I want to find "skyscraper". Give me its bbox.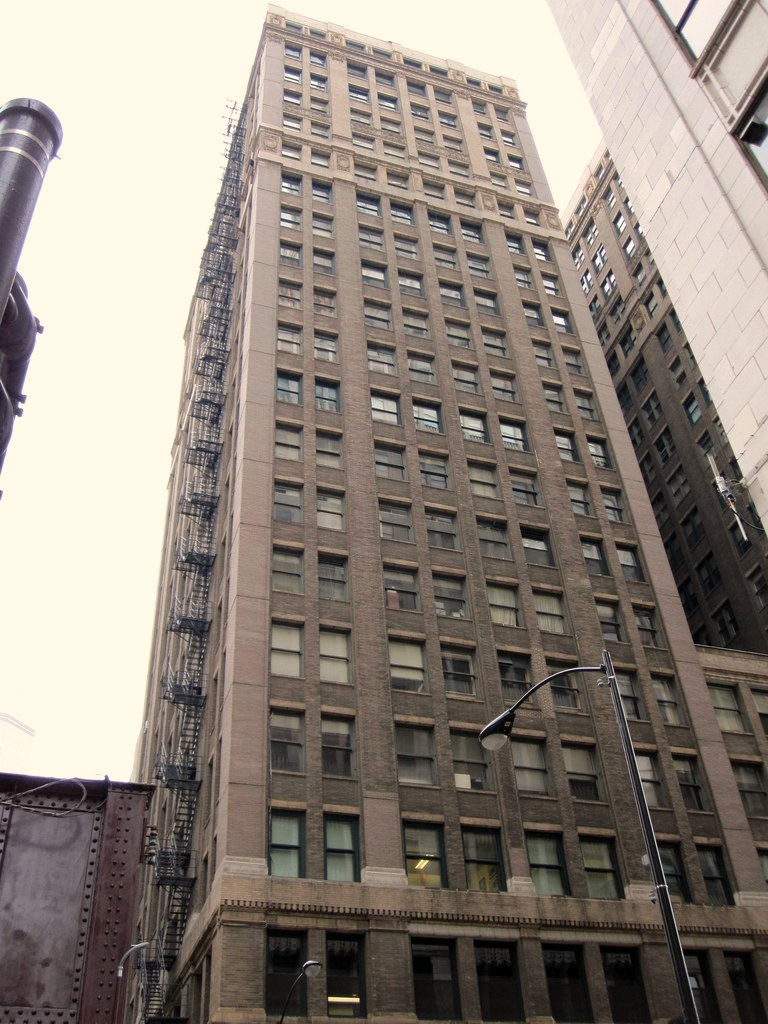
region(544, 143, 767, 906).
